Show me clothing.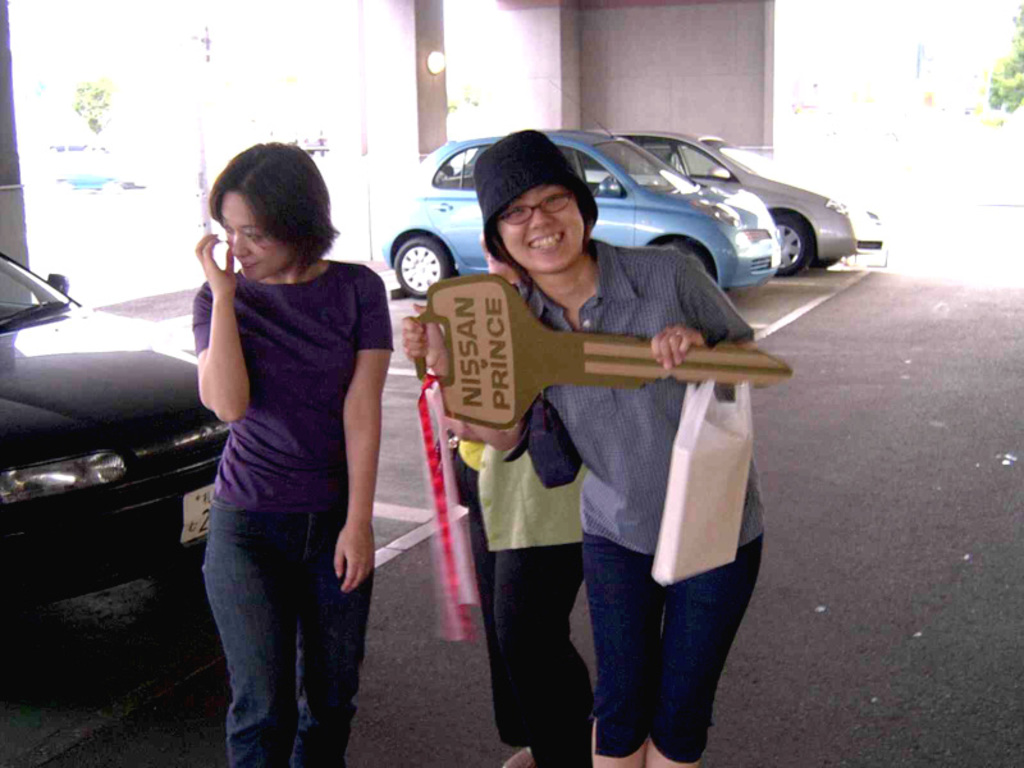
clothing is here: 193:259:397:767.
